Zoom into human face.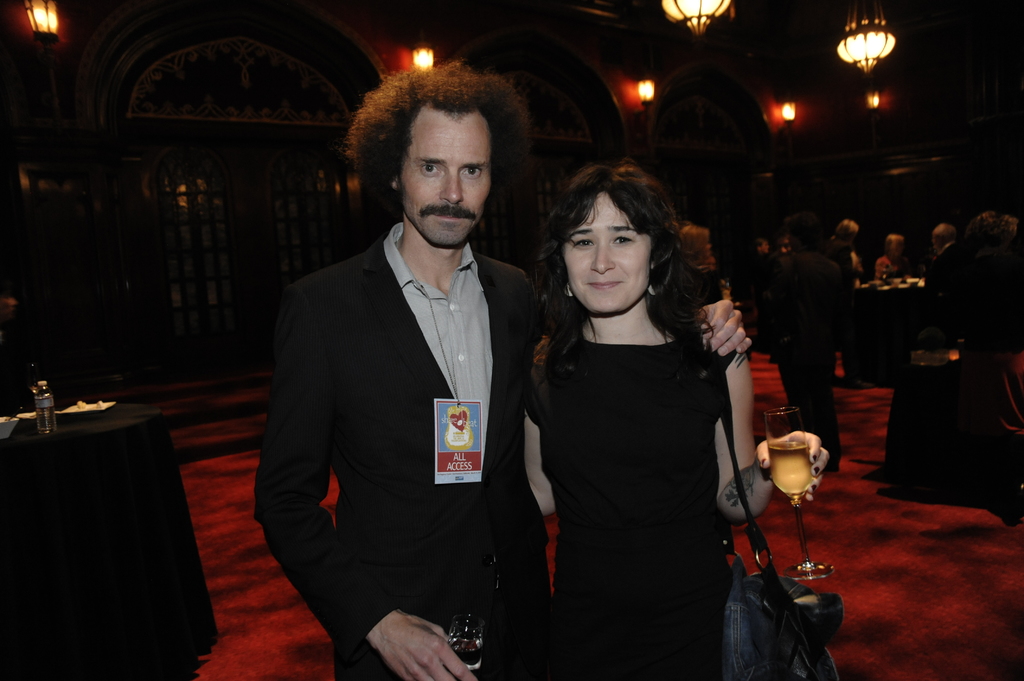
Zoom target: bbox=(776, 231, 791, 257).
